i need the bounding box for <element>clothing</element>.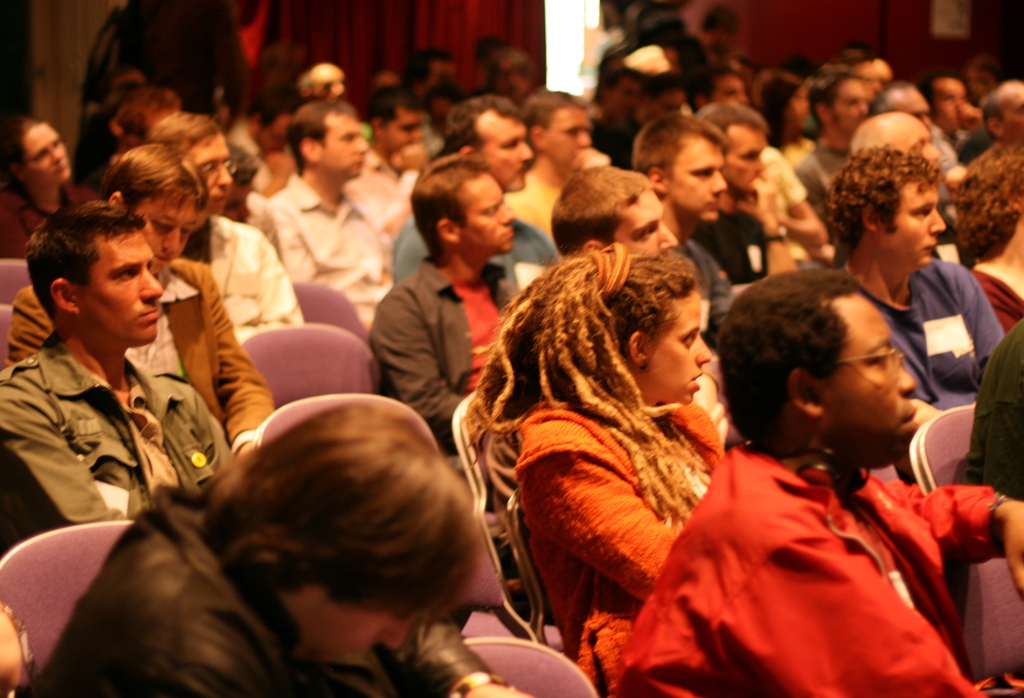
Here it is: (506,388,739,650).
